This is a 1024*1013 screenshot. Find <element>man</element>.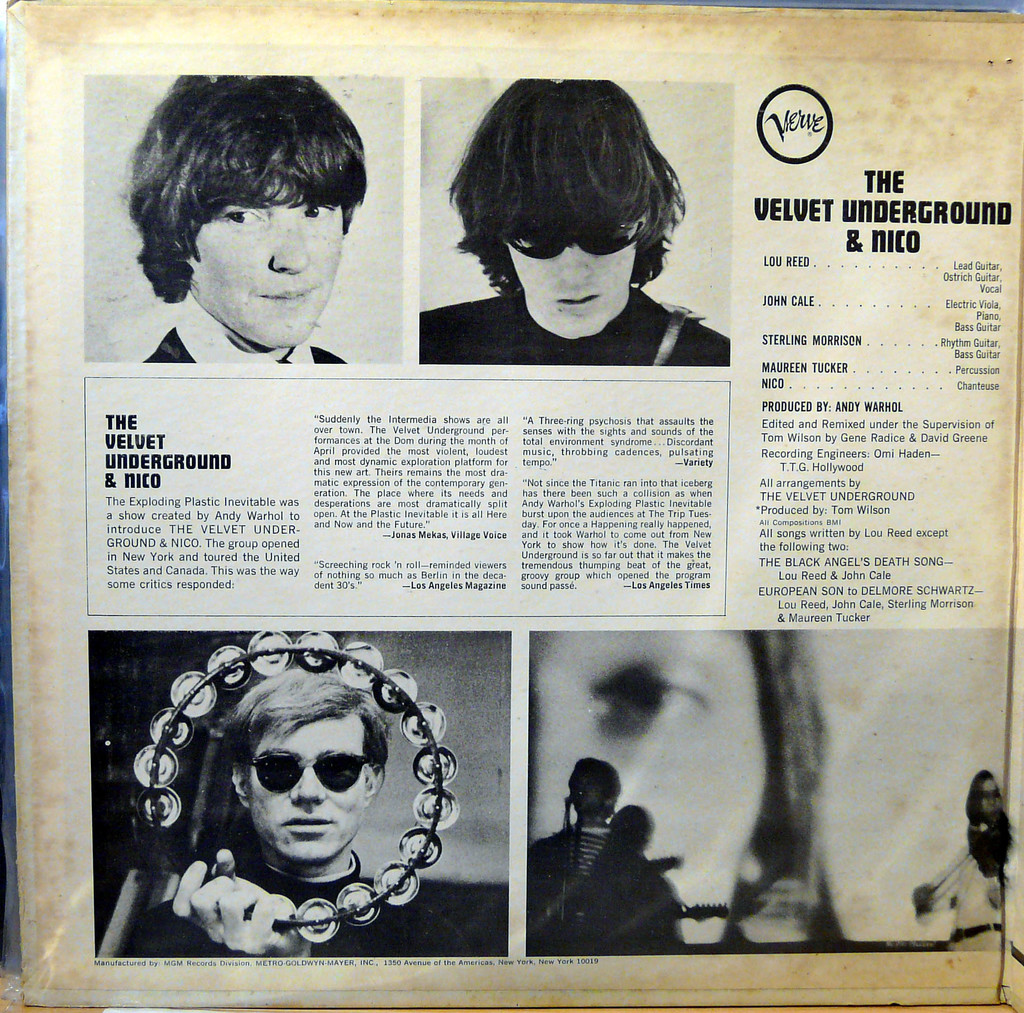
Bounding box: locate(127, 642, 497, 966).
